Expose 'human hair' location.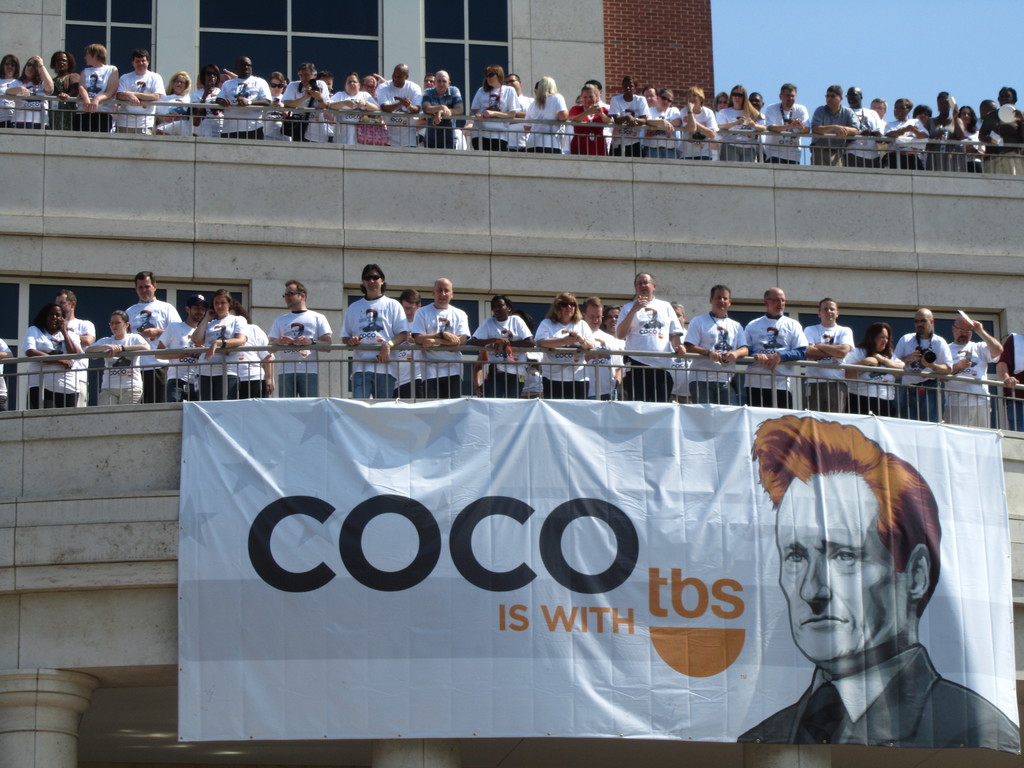
Exposed at 911 104 932 117.
